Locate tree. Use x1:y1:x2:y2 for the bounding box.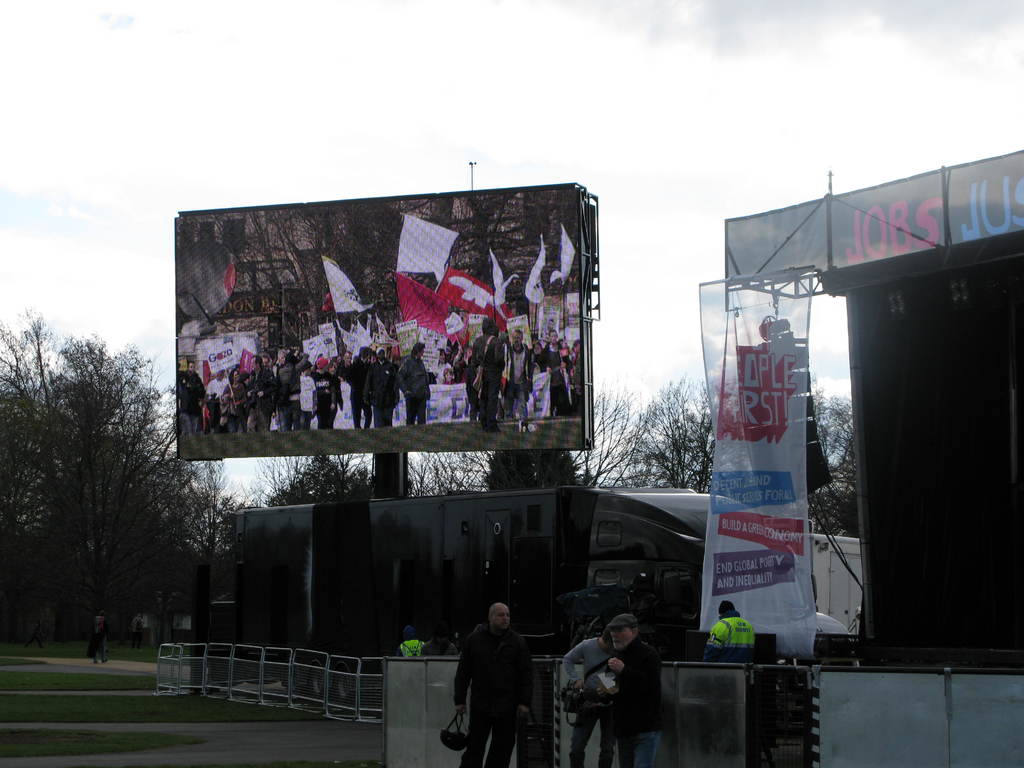
416:442:499:518.
